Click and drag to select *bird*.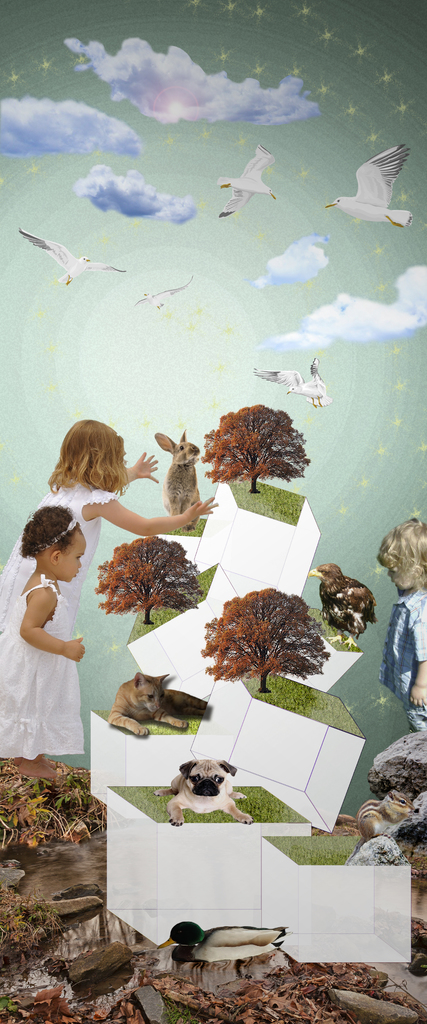
Selection: 202/145/276/218.
